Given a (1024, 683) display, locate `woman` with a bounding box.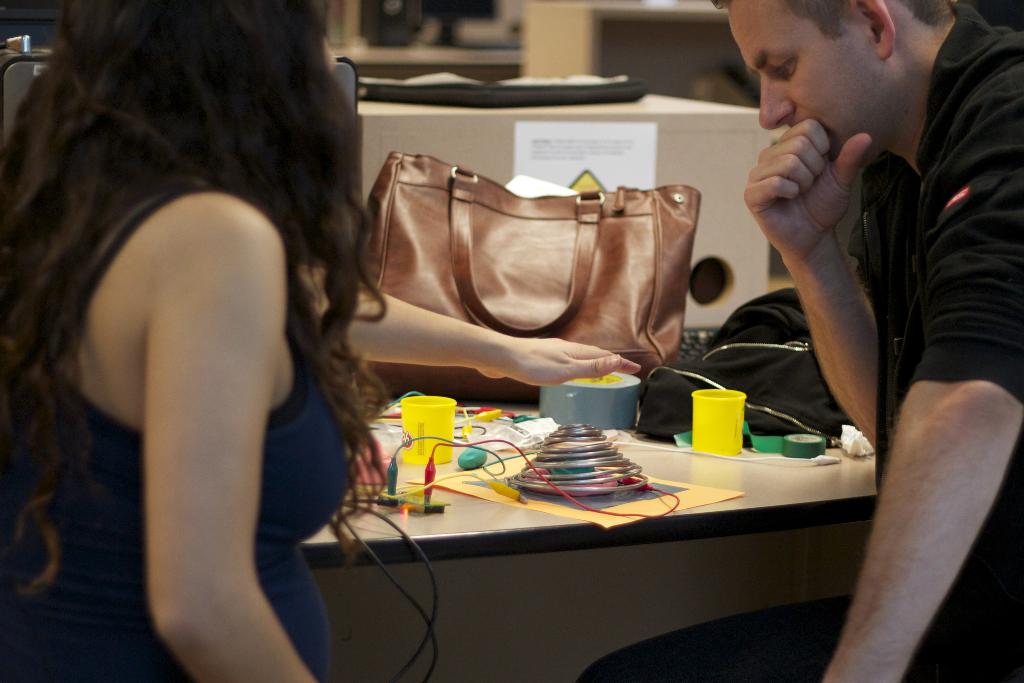
Located: [0,0,384,682].
